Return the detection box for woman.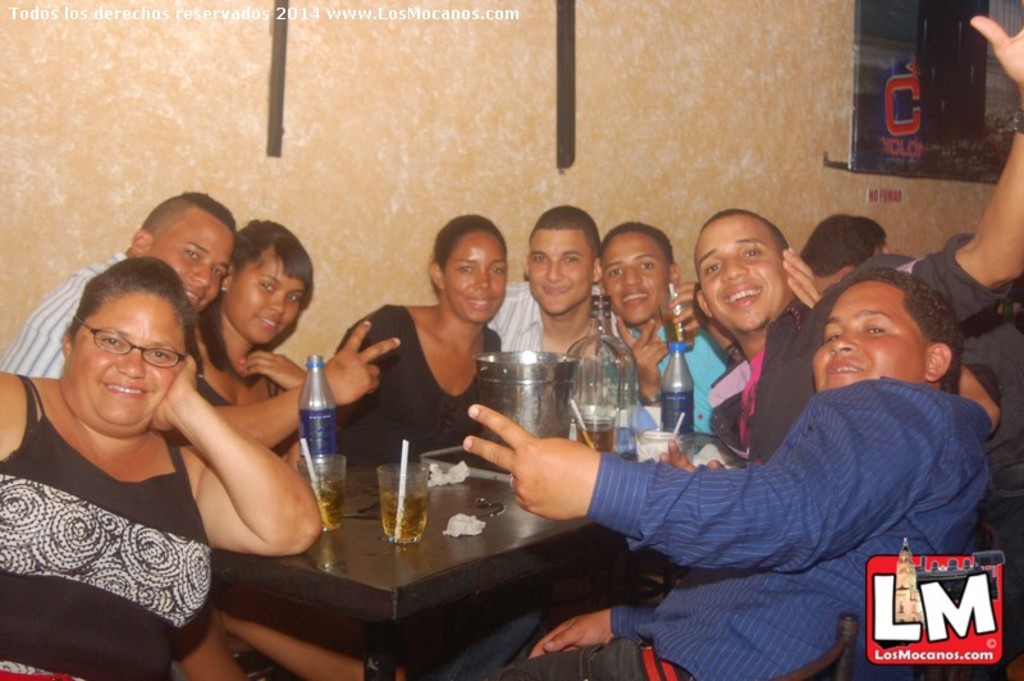
crop(317, 215, 532, 492).
